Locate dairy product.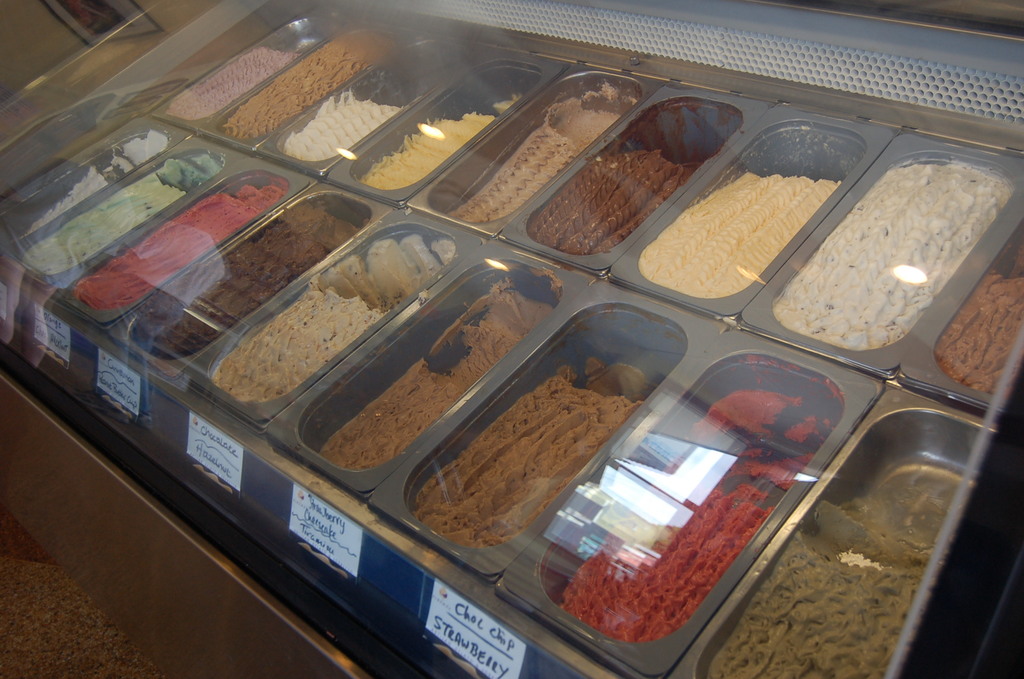
Bounding box: rect(363, 118, 498, 188).
